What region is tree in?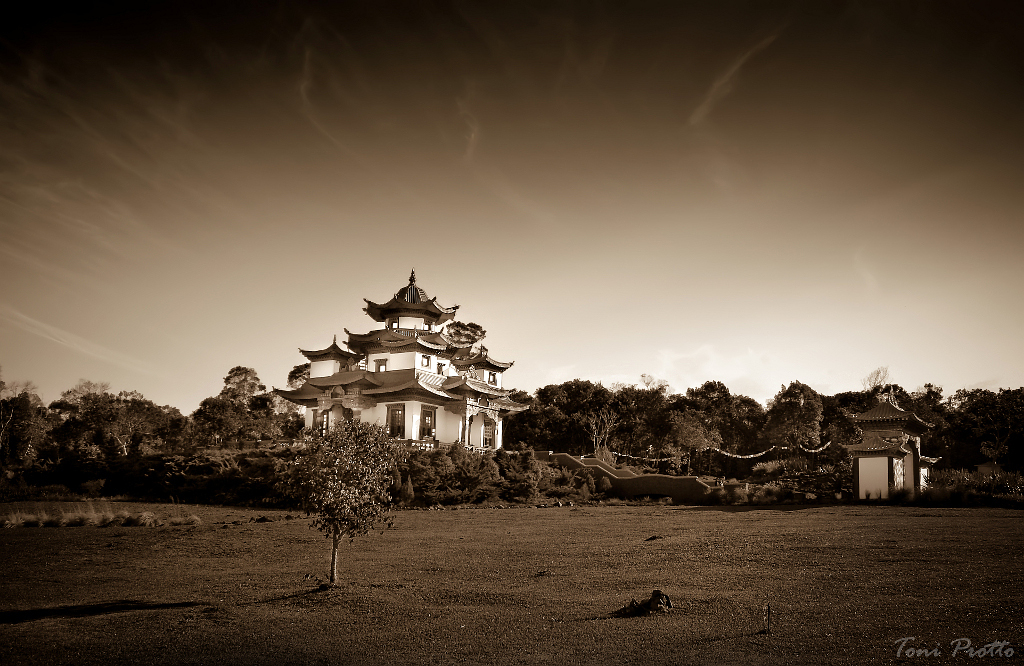
[51,376,110,423].
